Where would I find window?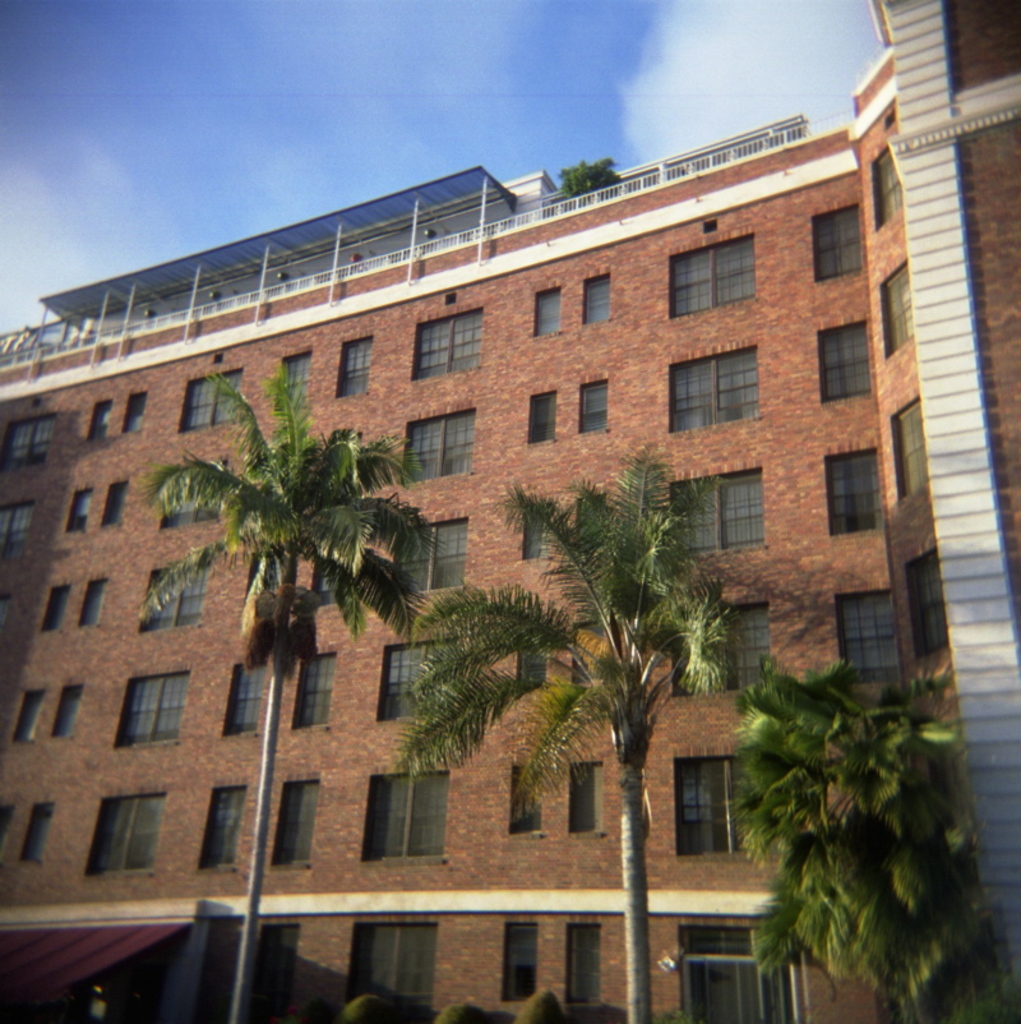
At <box>809,313,882,411</box>.
